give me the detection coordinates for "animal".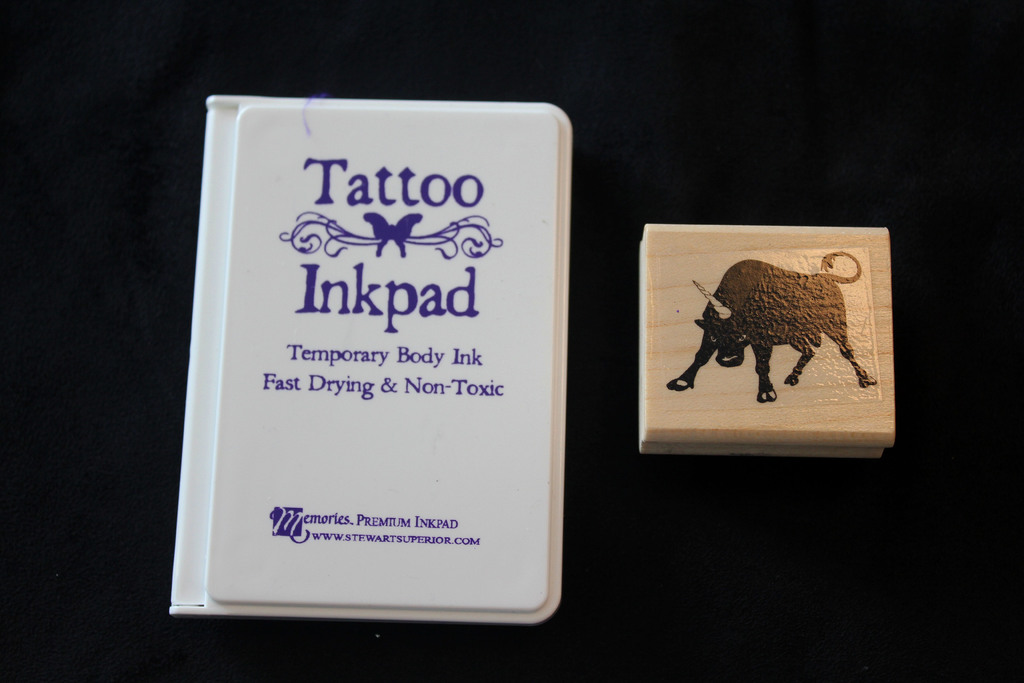
Rect(661, 244, 879, 399).
